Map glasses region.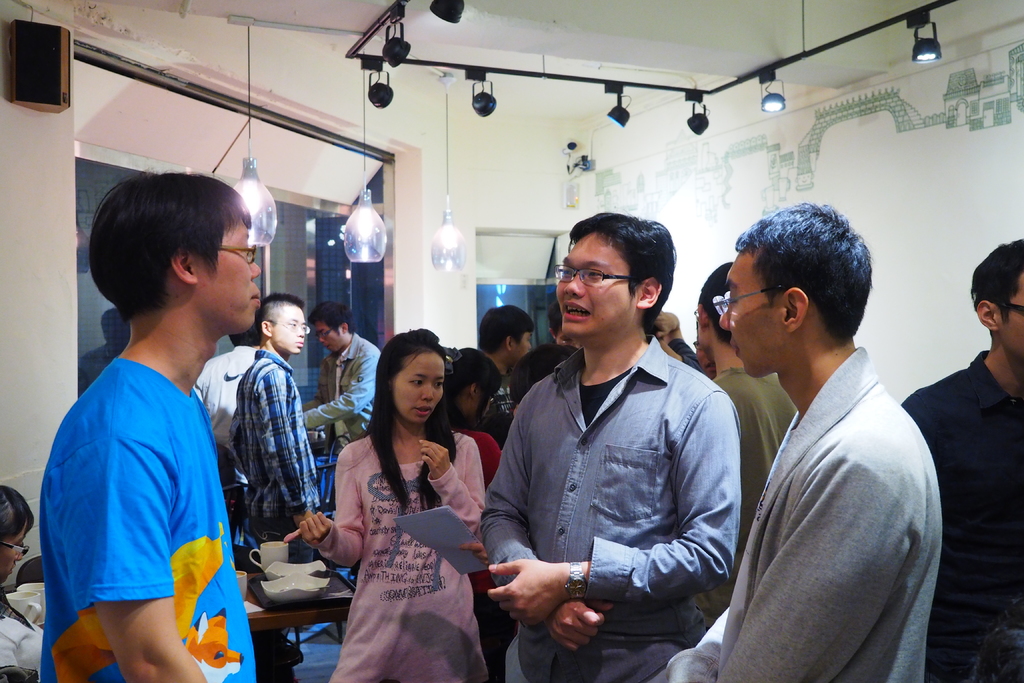
Mapped to bbox=[692, 308, 700, 321].
